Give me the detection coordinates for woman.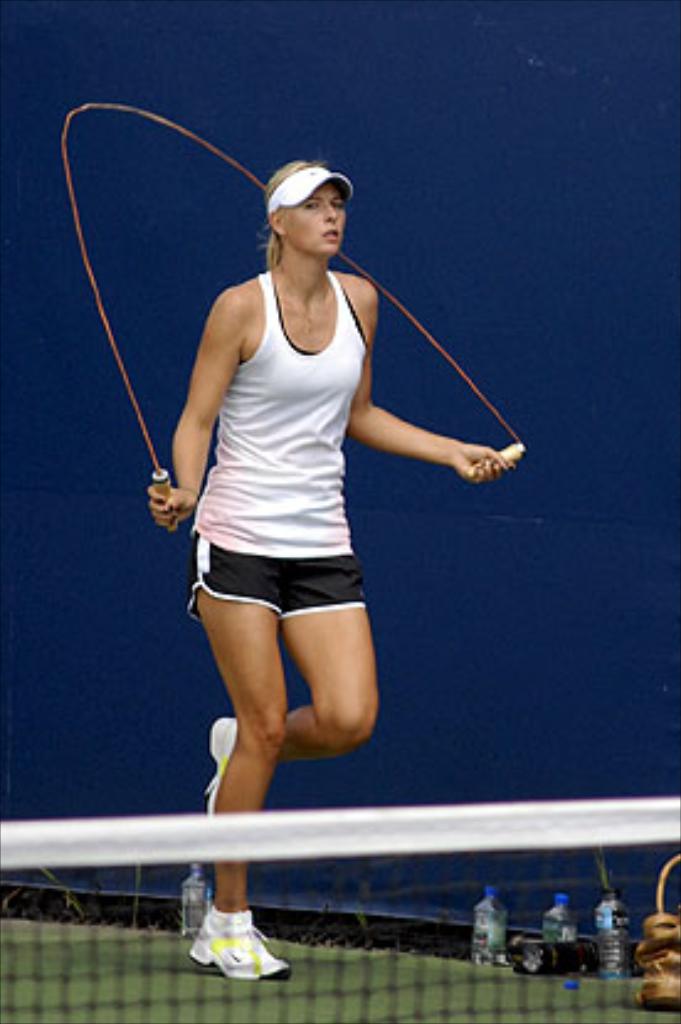
<region>118, 148, 491, 893</region>.
